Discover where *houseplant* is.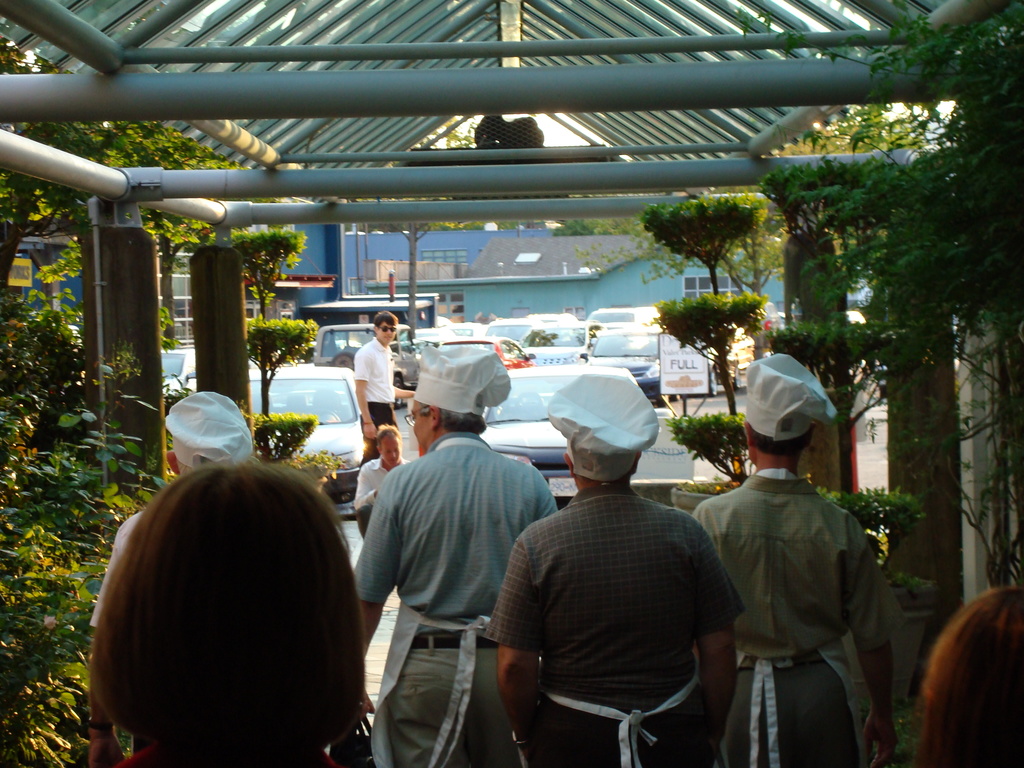
Discovered at bbox(755, 152, 948, 707).
